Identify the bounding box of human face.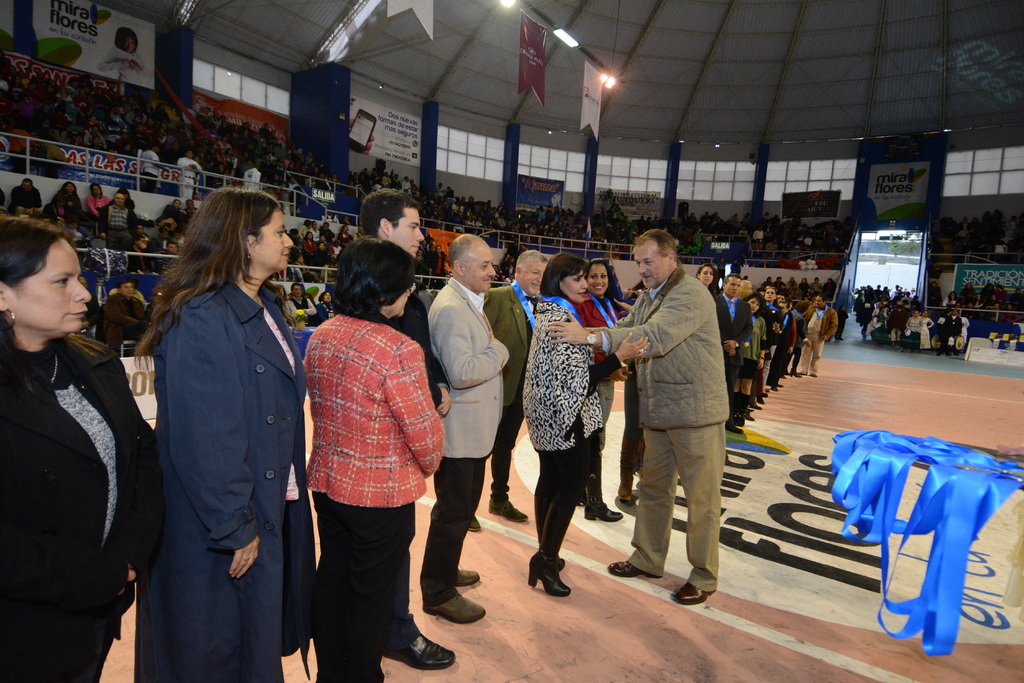
pyautogui.locateOnScreen(389, 292, 408, 317).
